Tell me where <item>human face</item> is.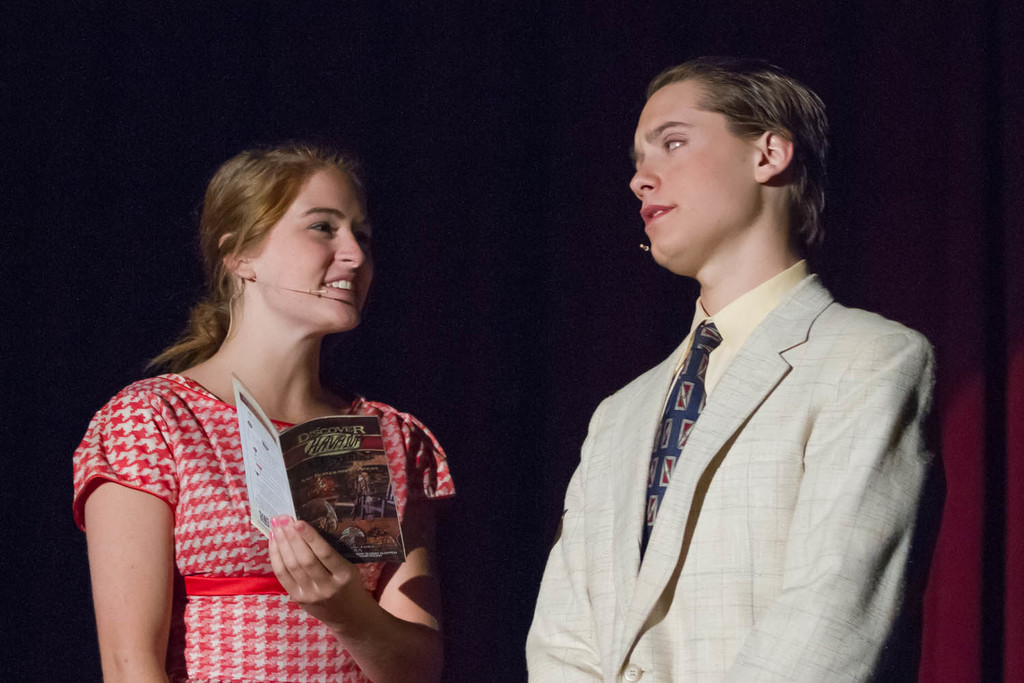
<item>human face</item> is at [629,84,754,264].
